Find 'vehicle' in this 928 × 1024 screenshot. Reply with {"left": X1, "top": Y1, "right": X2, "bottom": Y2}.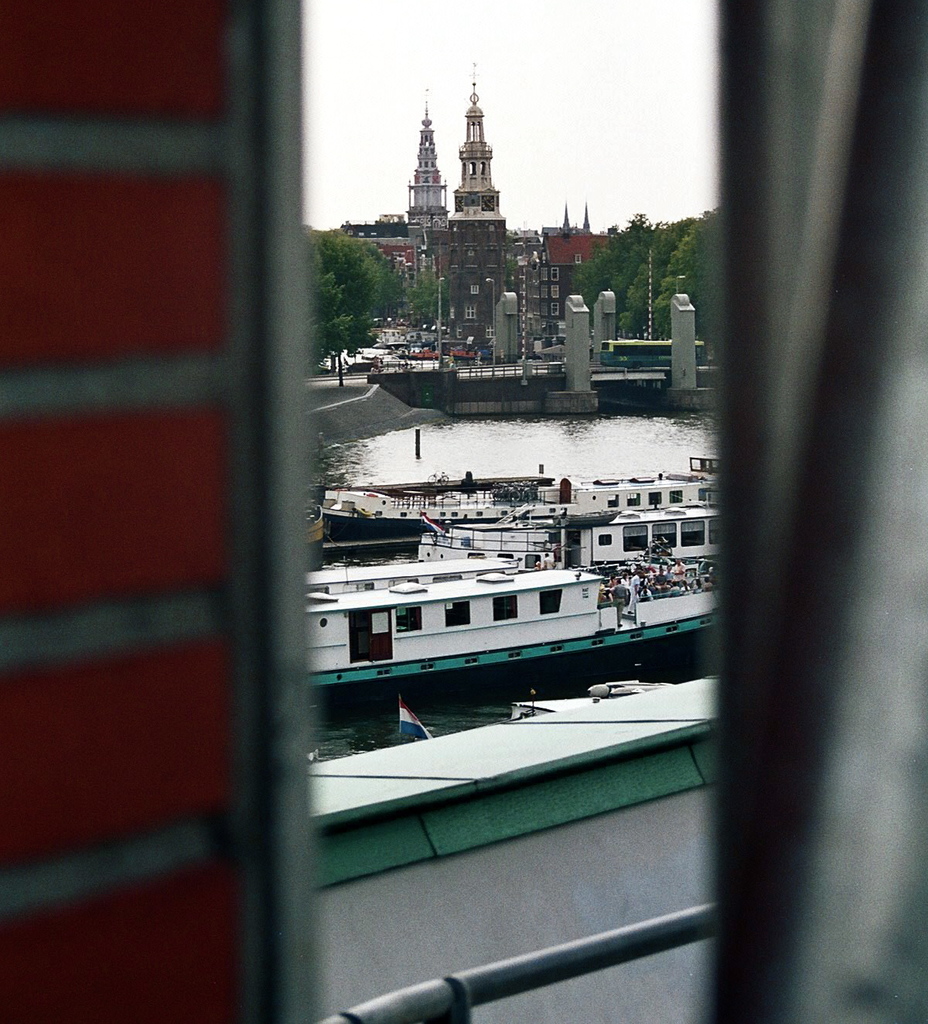
{"left": 598, "top": 338, "right": 710, "bottom": 370}.
